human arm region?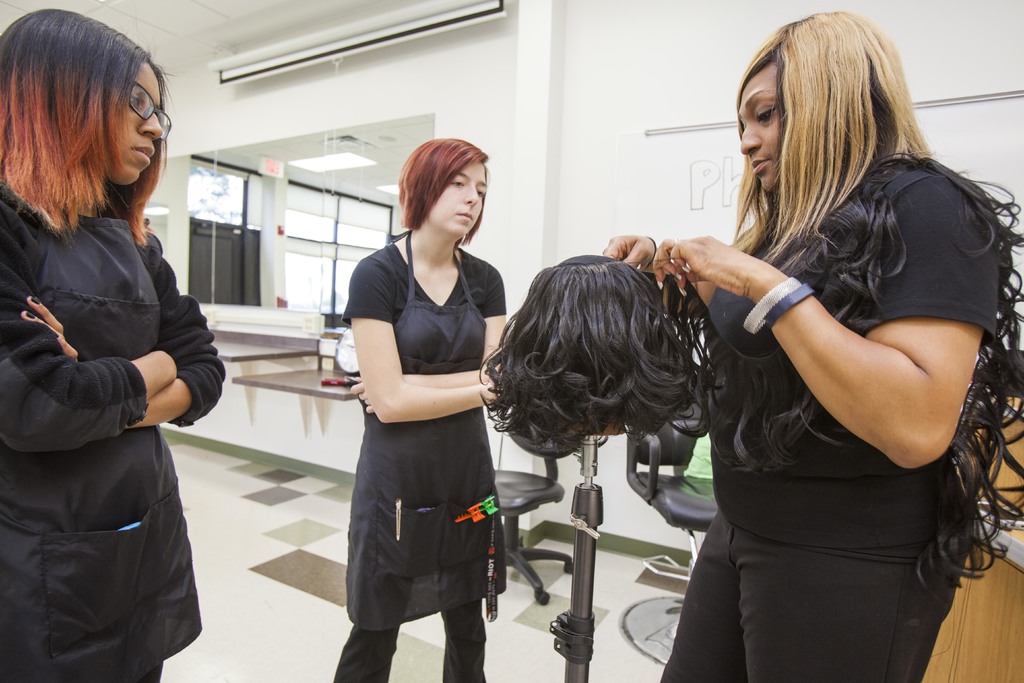
rect(602, 228, 719, 320)
